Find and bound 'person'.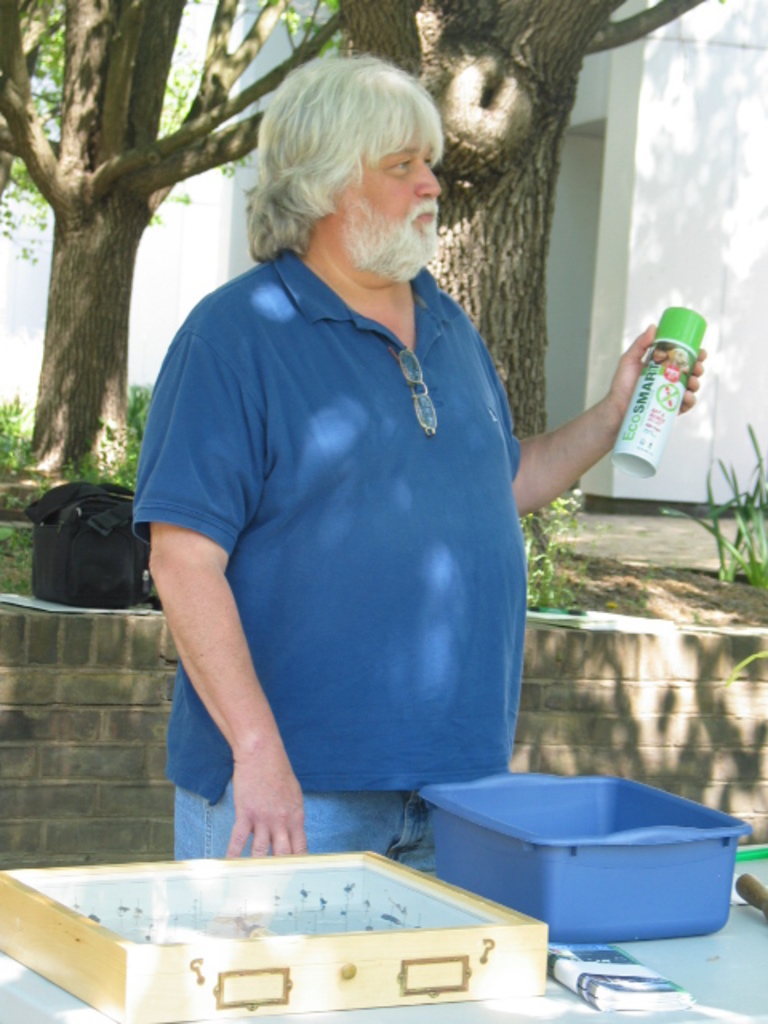
Bound: Rect(123, 50, 706, 858).
